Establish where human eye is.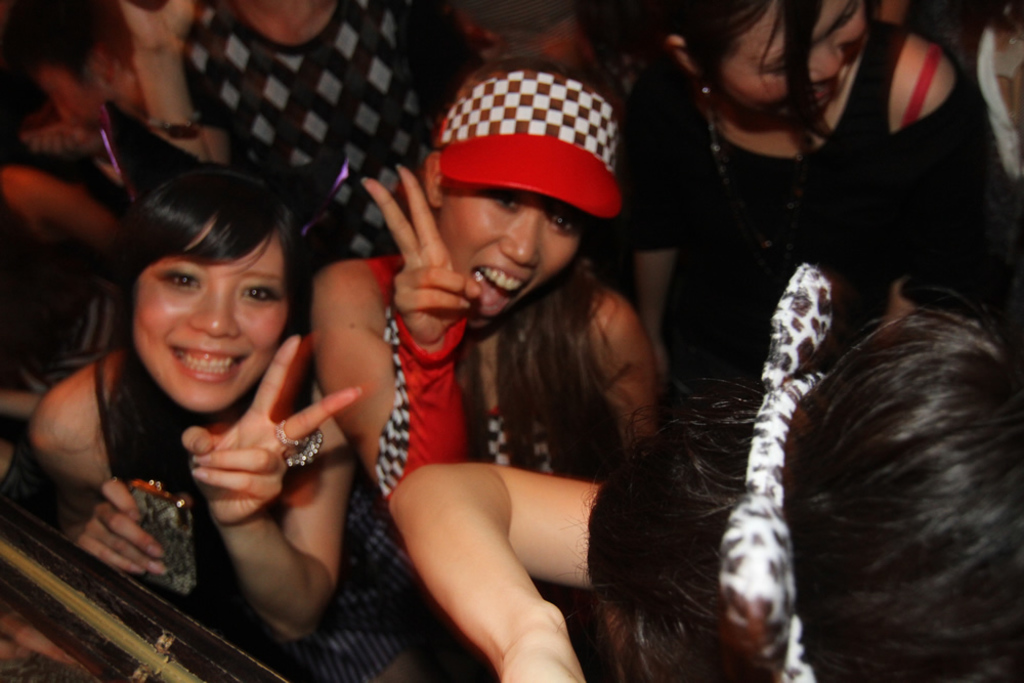
Established at [left=236, top=282, right=278, bottom=310].
